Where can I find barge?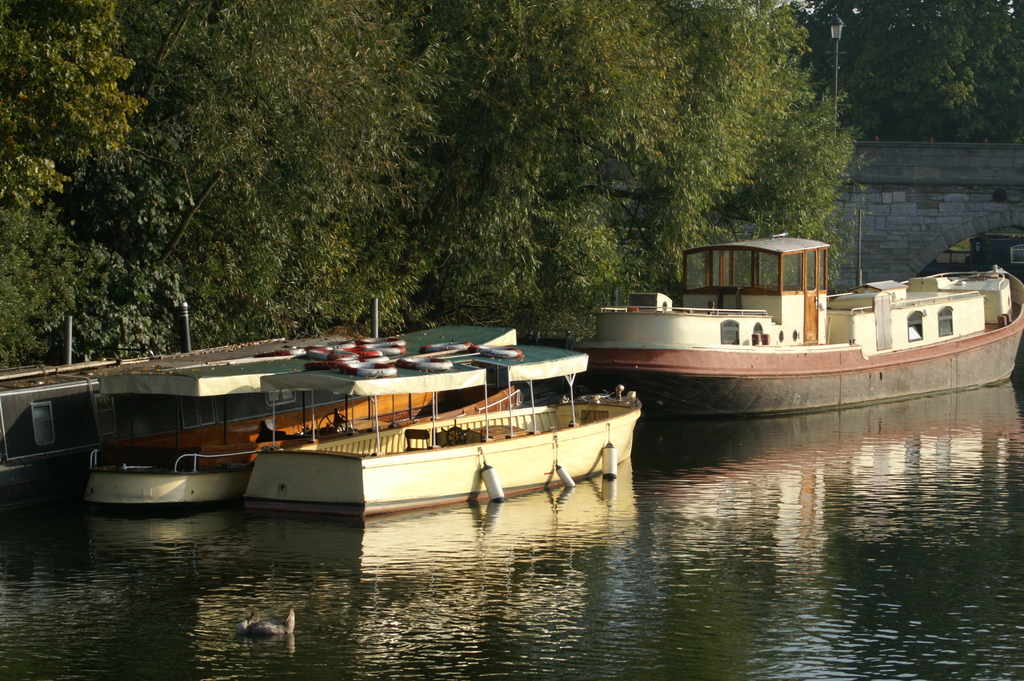
You can find it at x1=0, y1=298, x2=379, y2=505.
